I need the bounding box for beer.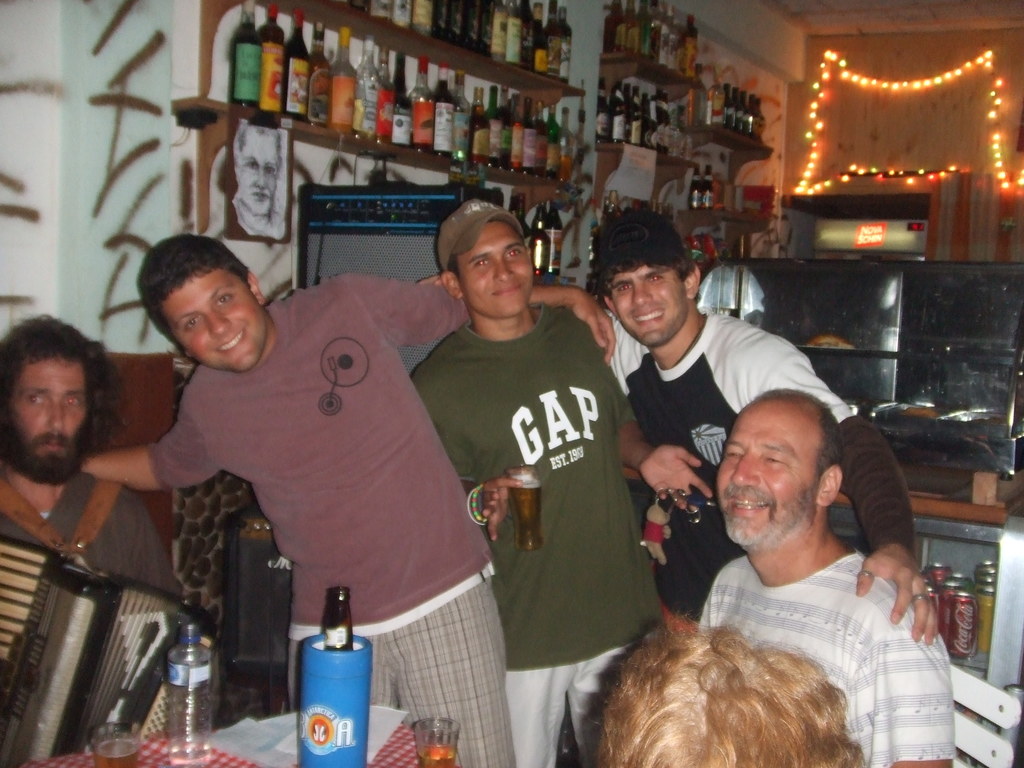
Here it is: 268, 7, 294, 110.
